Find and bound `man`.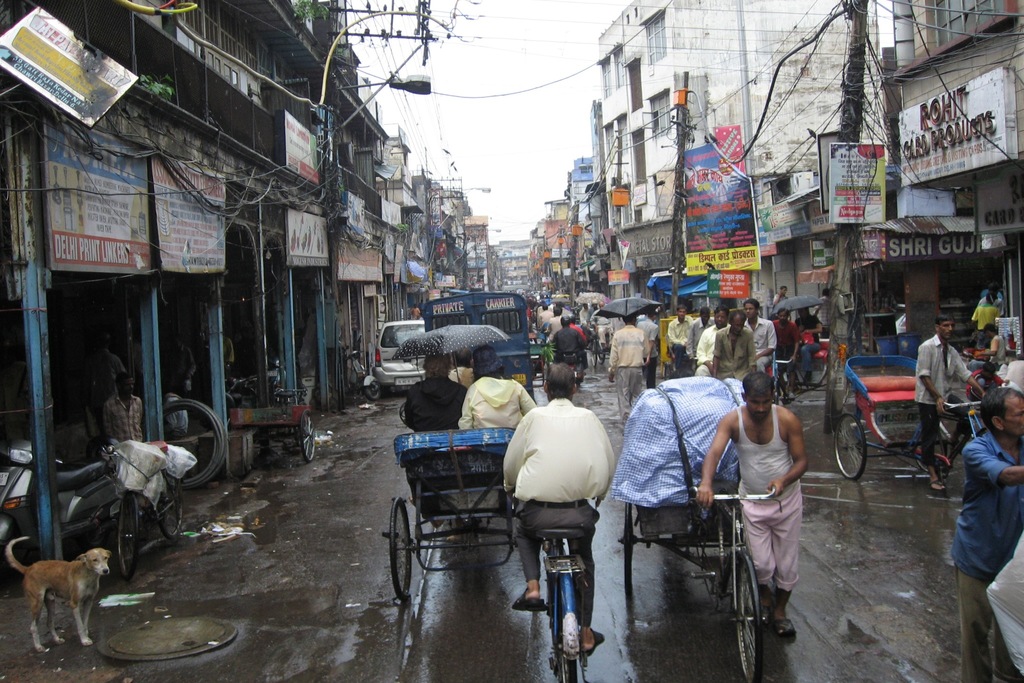
Bound: box=[696, 308, 731, 377].
